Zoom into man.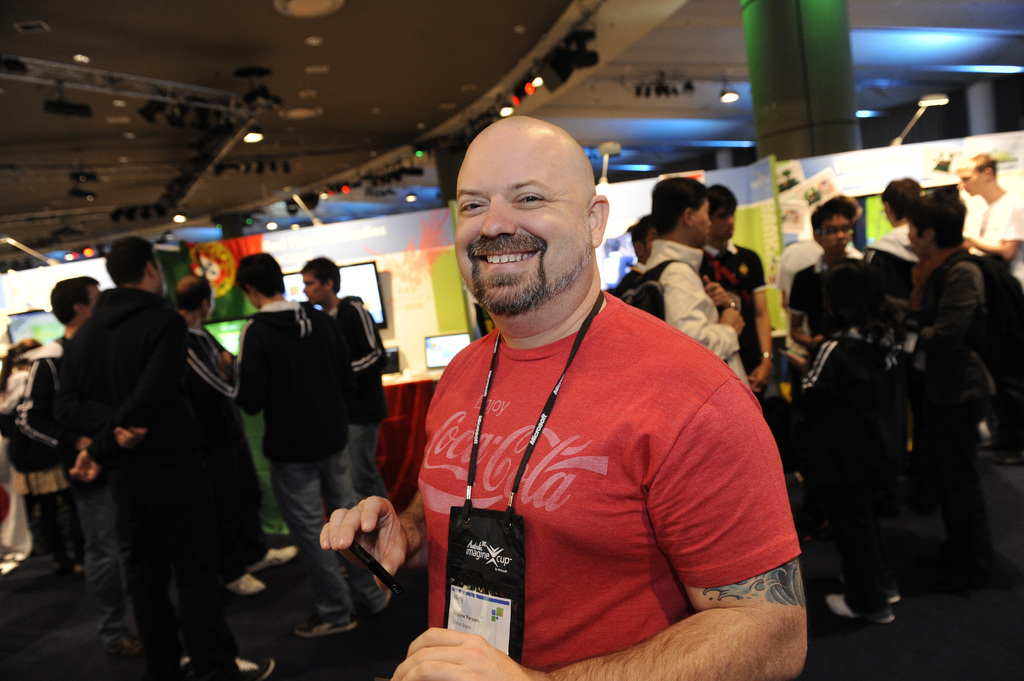
Zoom target: [left=24, top=272, right=115, bottom=662].
